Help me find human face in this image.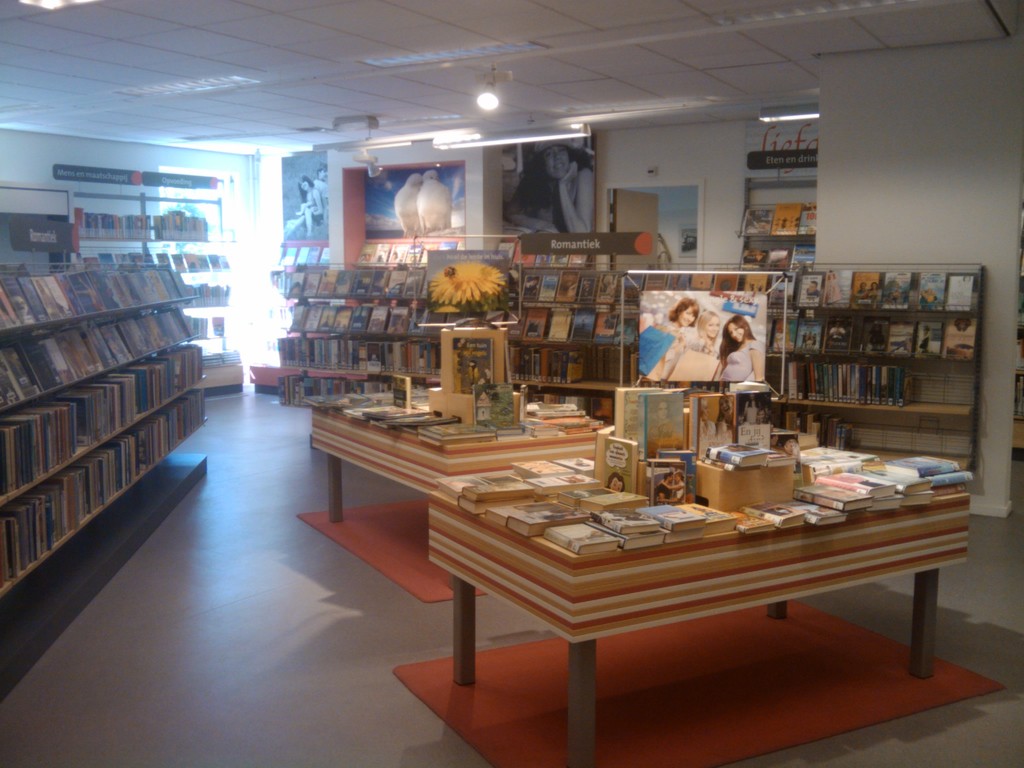
Found it: 320,168,328,180.
